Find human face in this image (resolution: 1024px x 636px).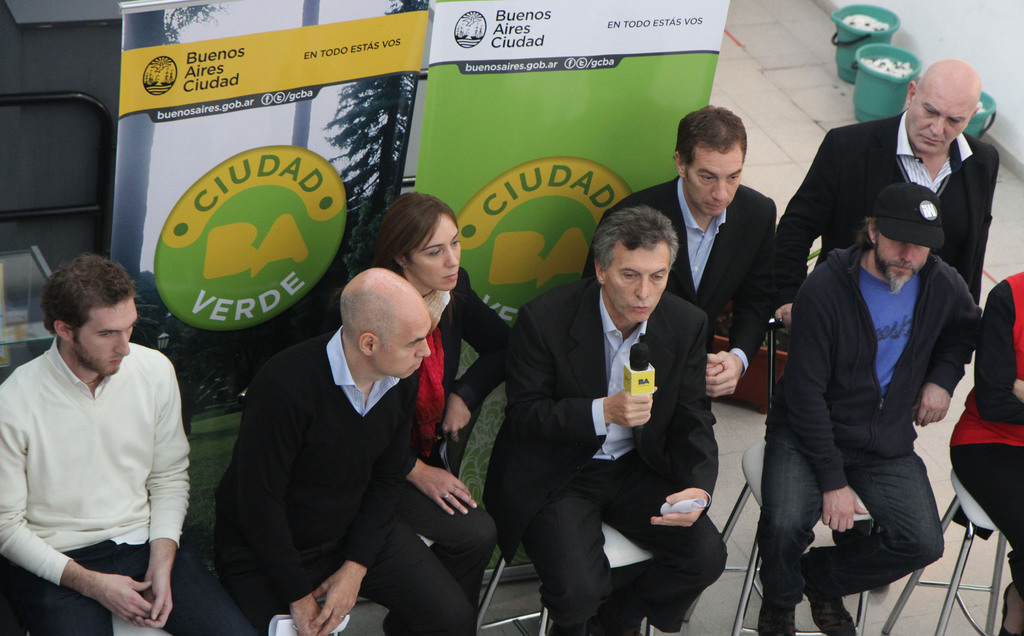
bbox=[876, 233, 927, 284].
